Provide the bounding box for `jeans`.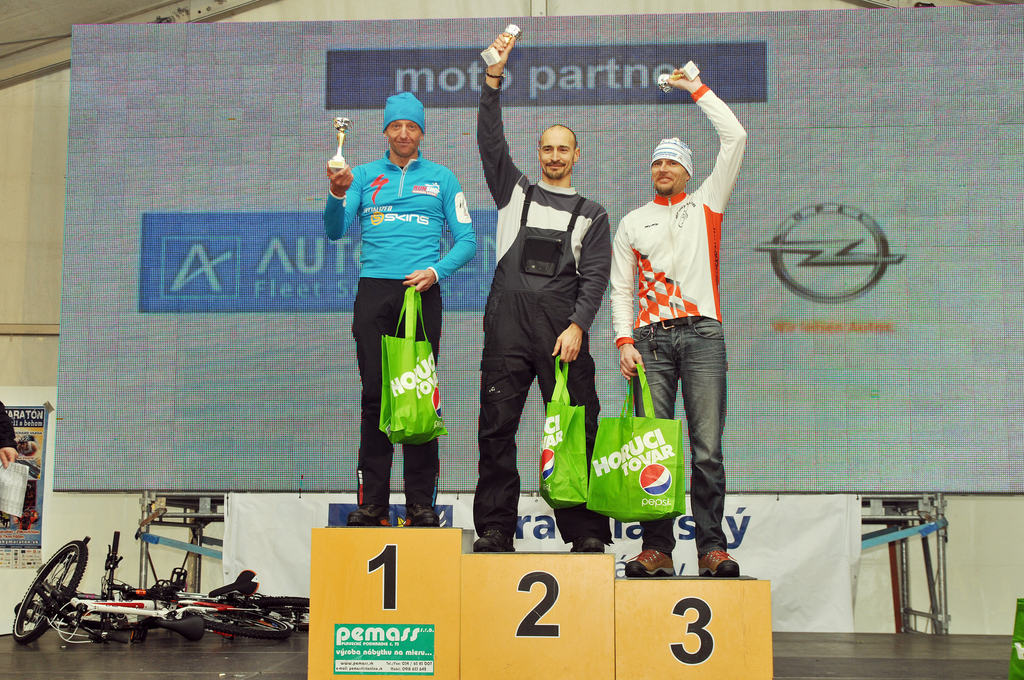
box=[632, 313, 729, 551].
